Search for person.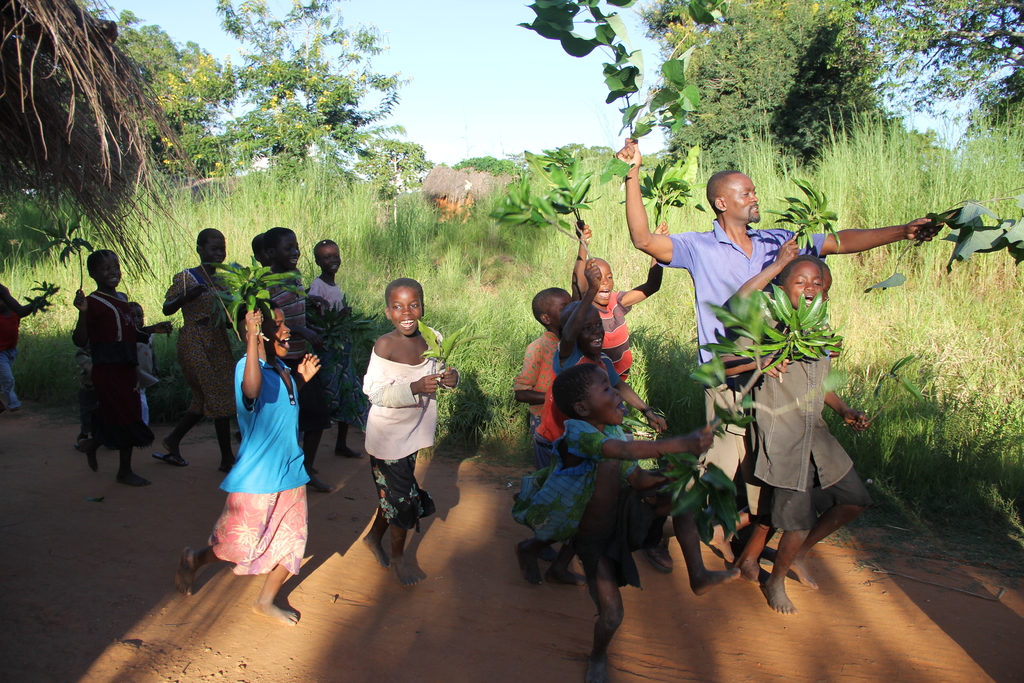
Found at locate(166, 288, 330, 622).
